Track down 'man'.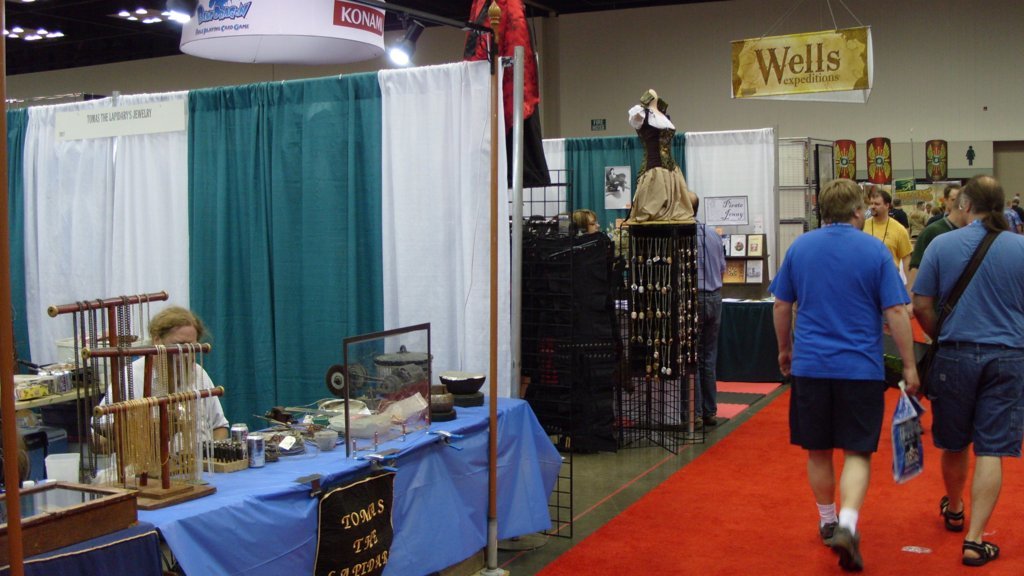
Tracked to box(914, 154, 1020, 561).
